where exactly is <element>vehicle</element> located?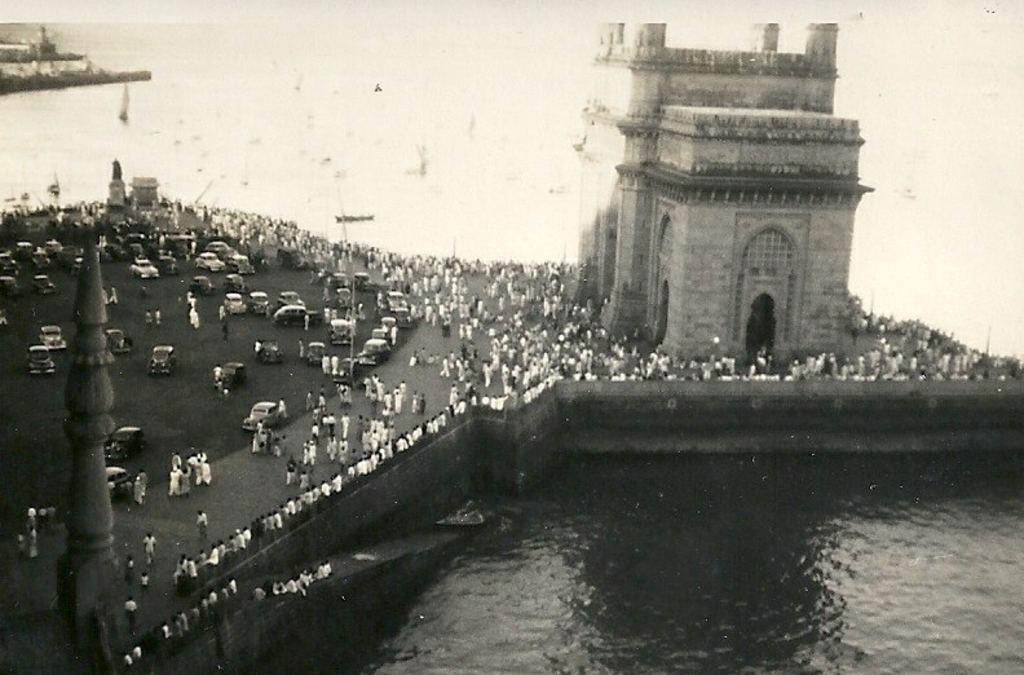
Its bounding box is [239, 397, 282, 437].
